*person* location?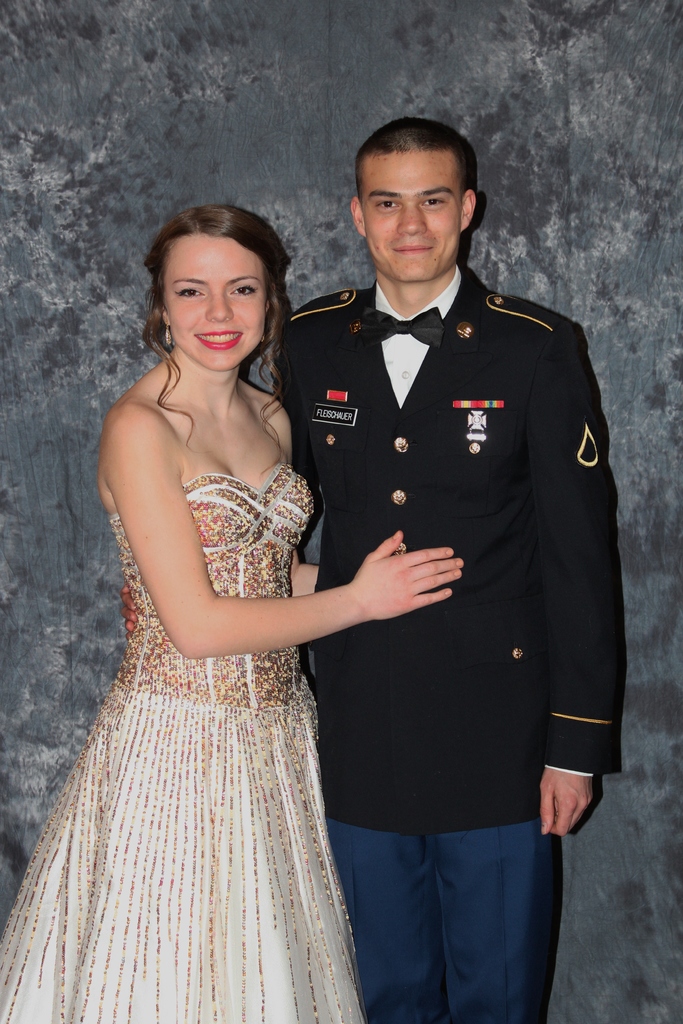
(x1=117, y1=120, x2=632, y2=1023)
